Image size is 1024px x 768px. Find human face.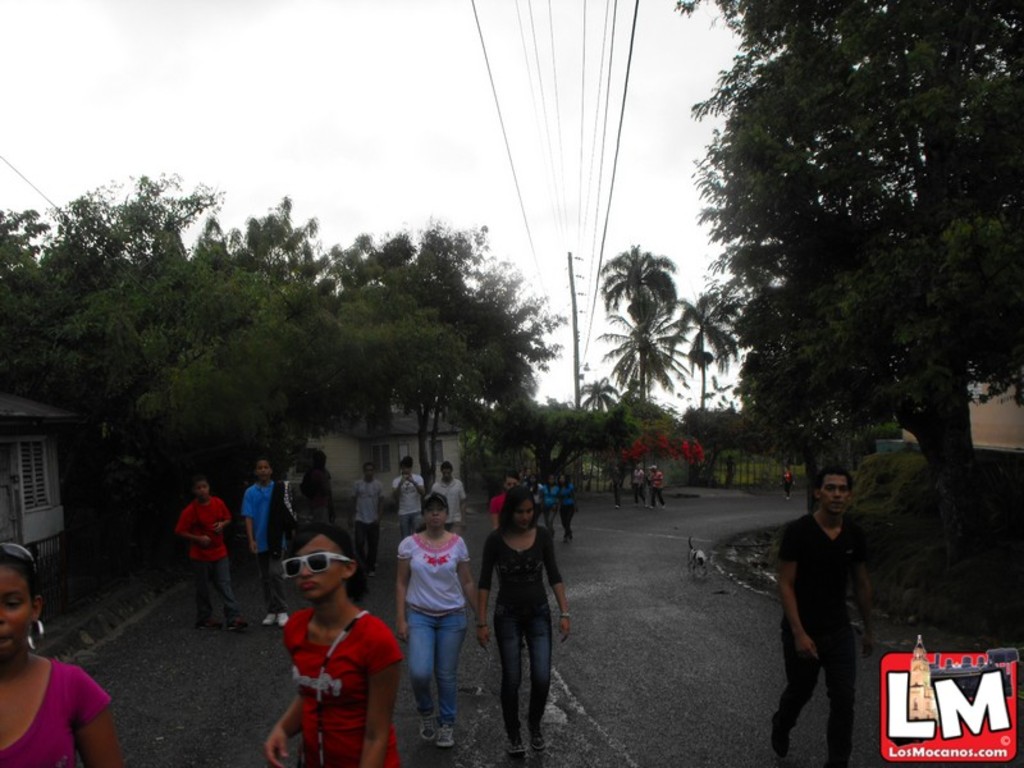
255,456,271,479.
